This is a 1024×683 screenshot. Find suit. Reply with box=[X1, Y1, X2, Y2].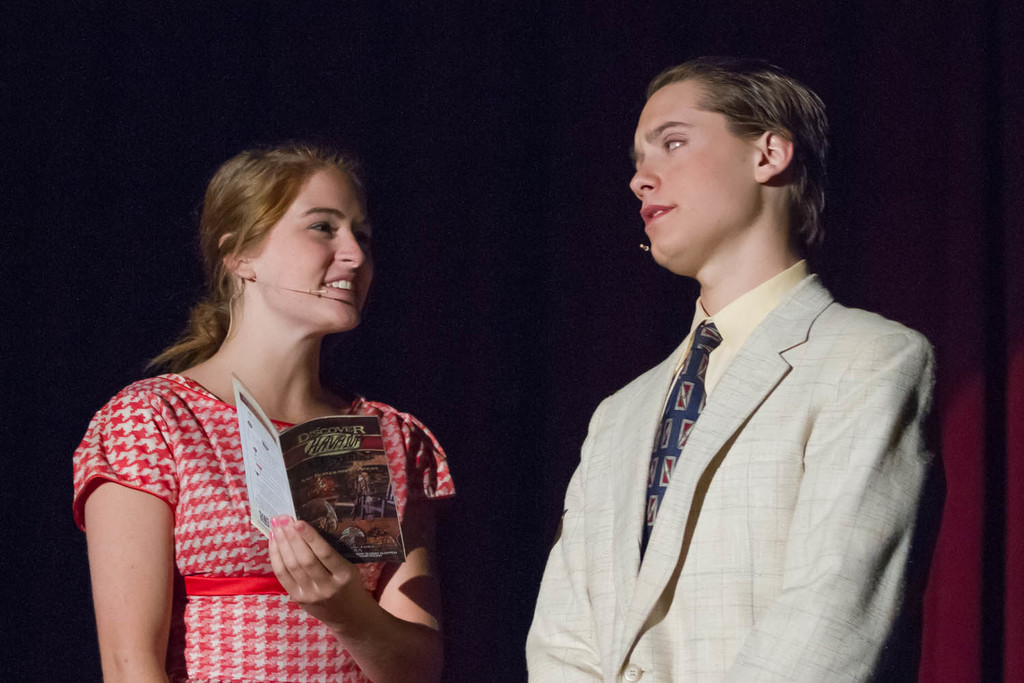
box=[522, 251, 950, 682].
